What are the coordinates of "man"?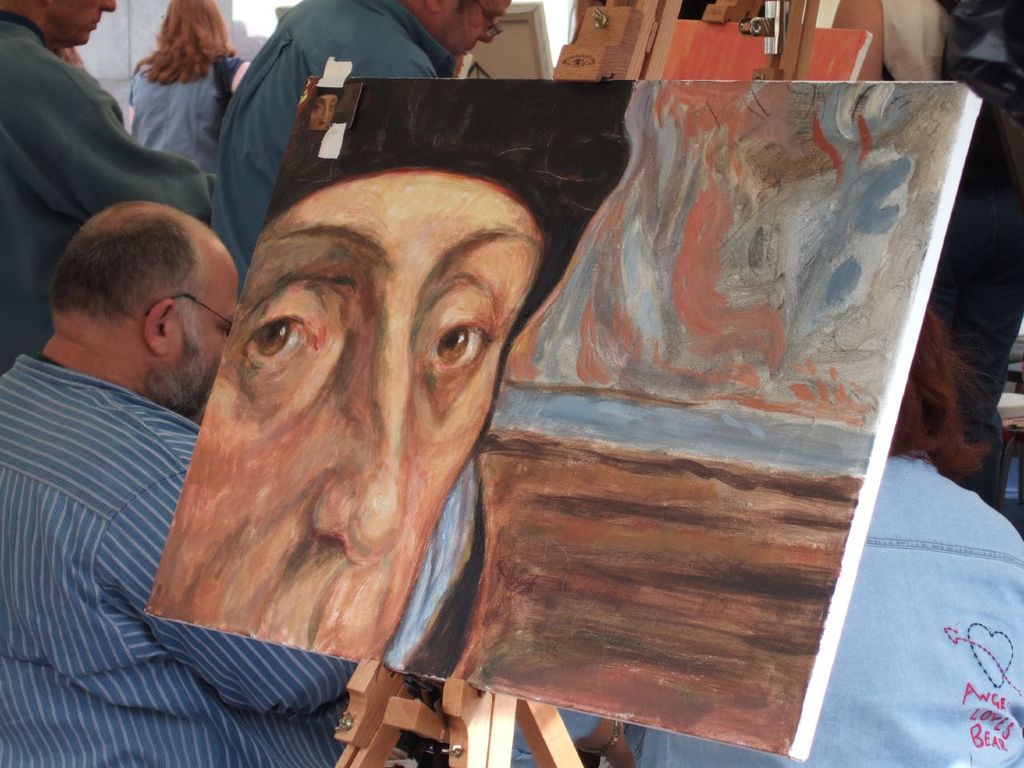
l=214, t=0, r=534, b=306.
